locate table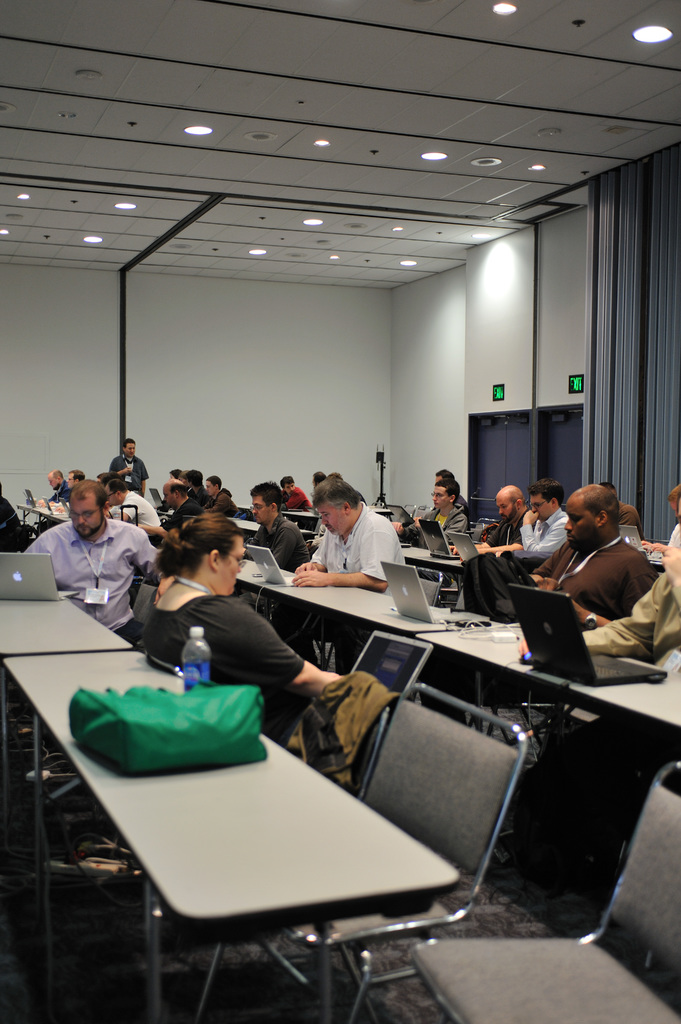
bbox(218, 559, 485, 690)
